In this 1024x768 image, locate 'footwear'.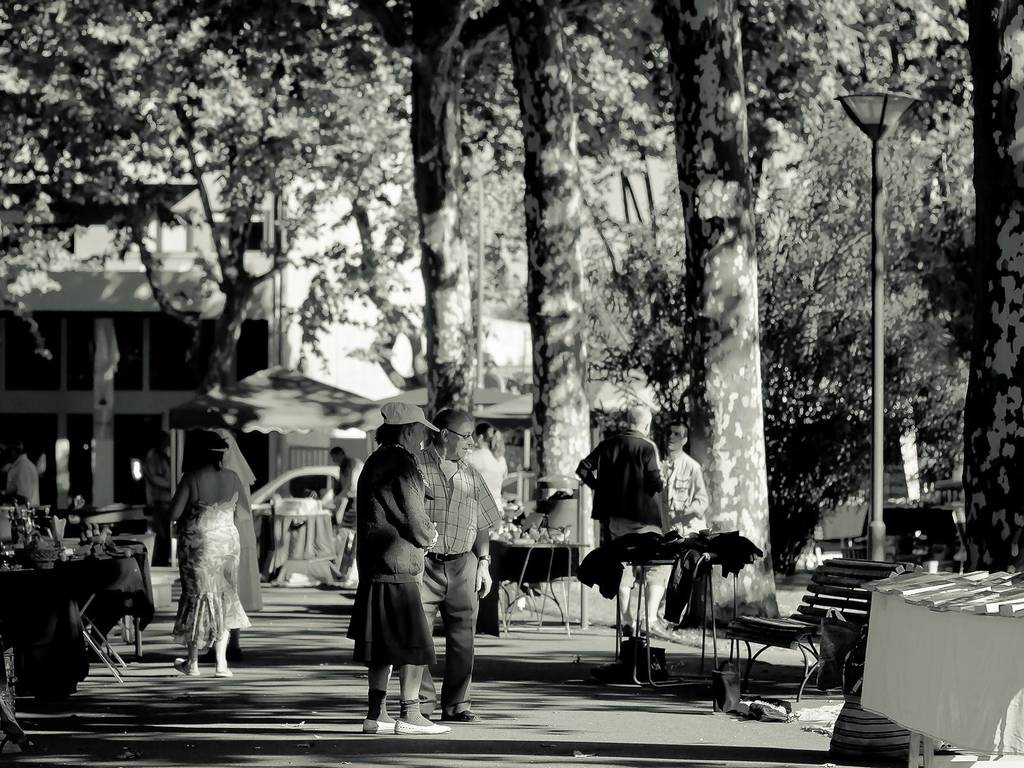
Bounding box: bbox=(396, 717, 449, 733).
